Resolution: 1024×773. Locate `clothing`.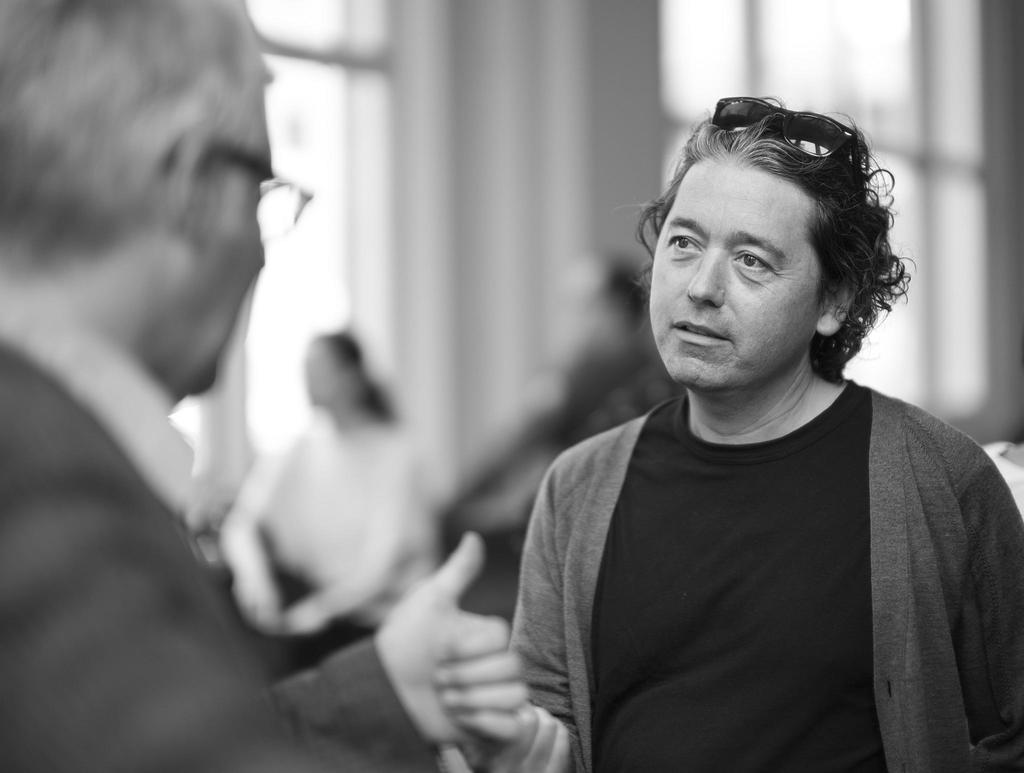
(x1=0, y1=258, x2=448, y2=772).
